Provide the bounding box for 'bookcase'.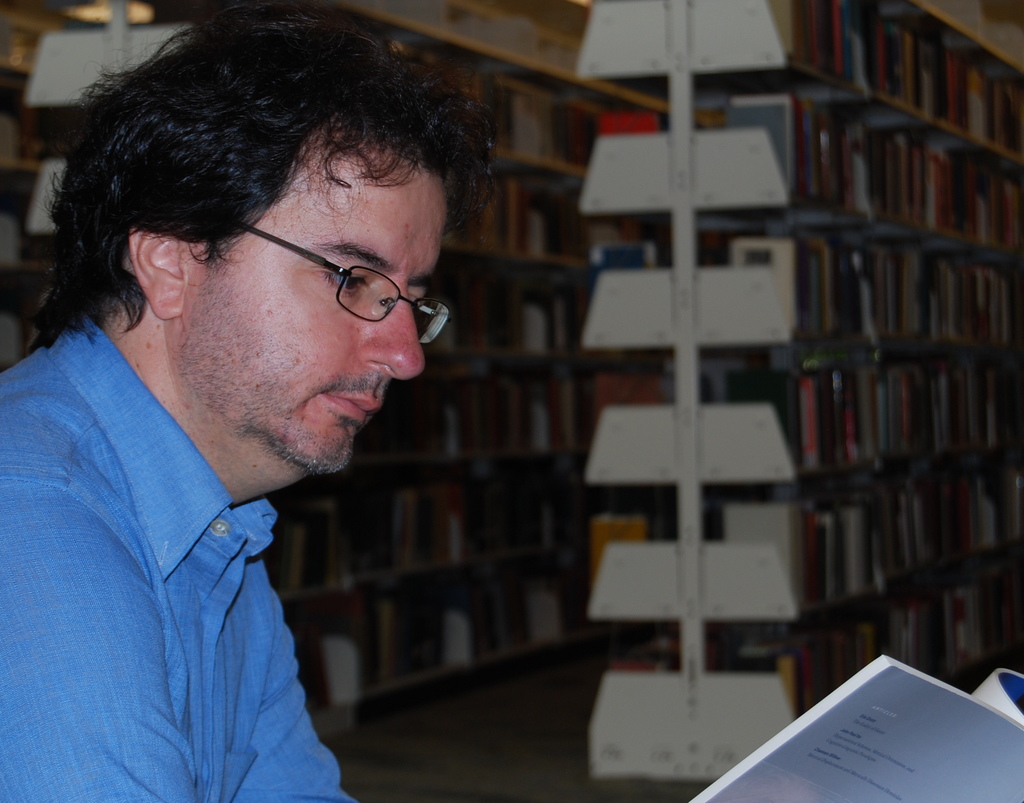
rect(570, 0, 1023, 788).
